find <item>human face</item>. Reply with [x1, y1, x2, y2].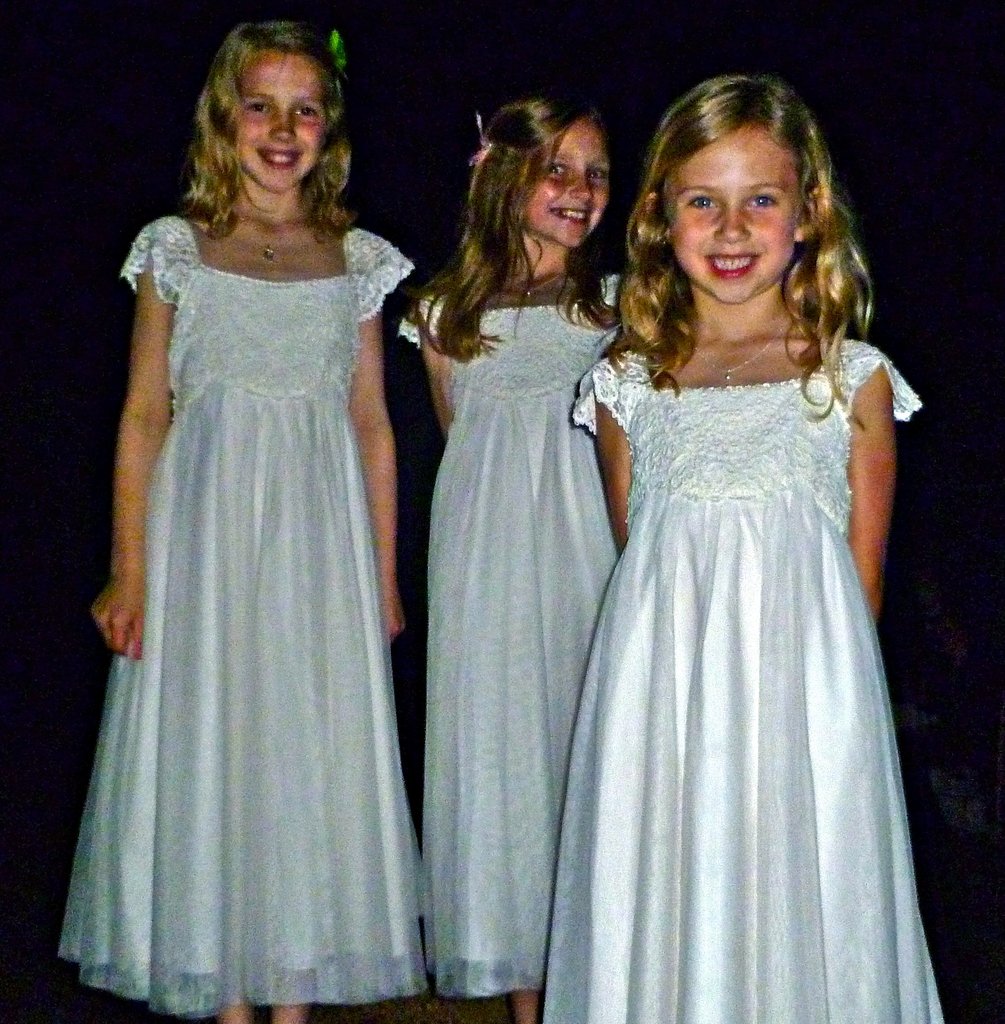
[664, 132, 798, 299].
